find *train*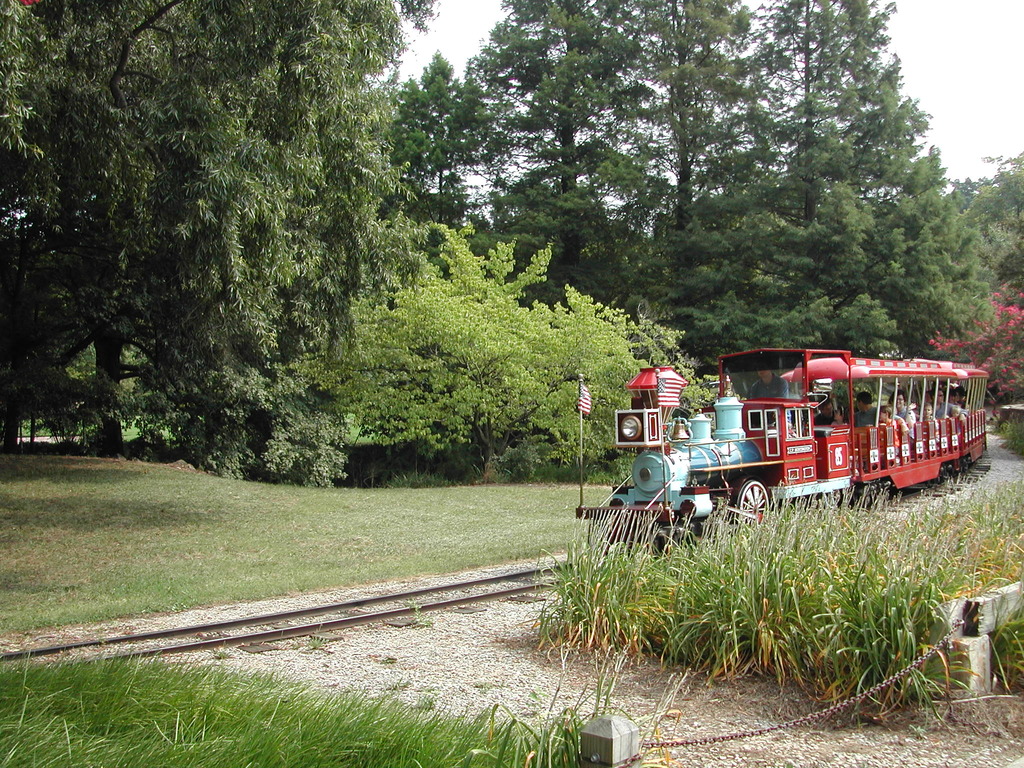
detection(576, 344, 986, 552)
